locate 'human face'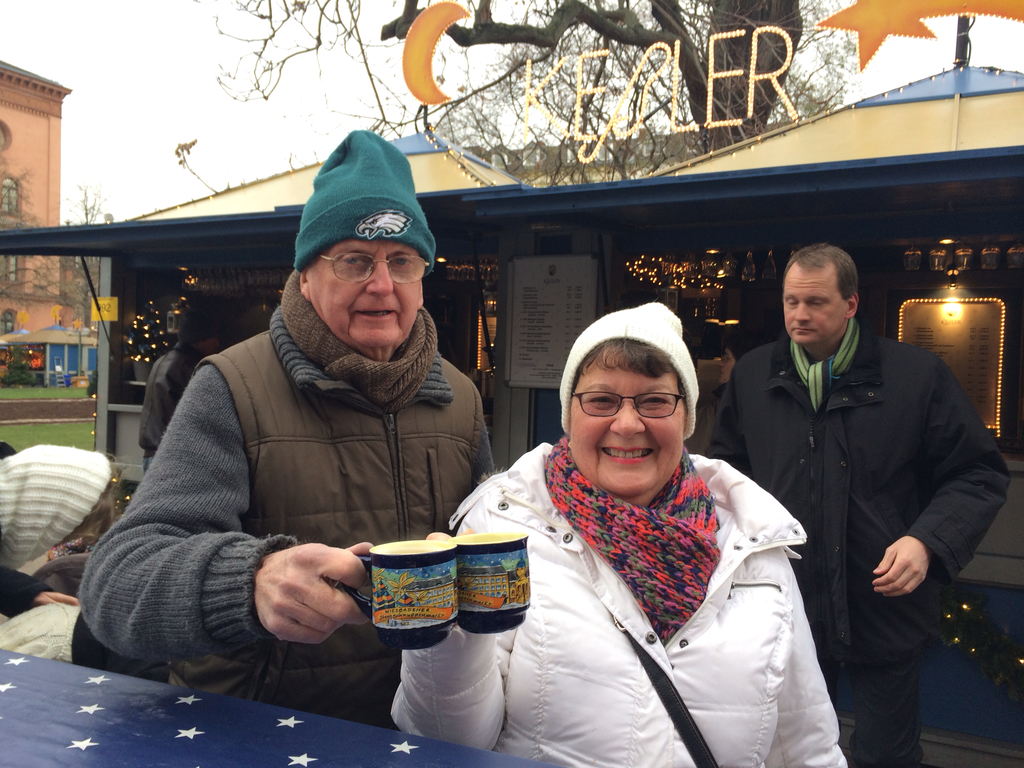
rect(303, 237, 424, 351)
